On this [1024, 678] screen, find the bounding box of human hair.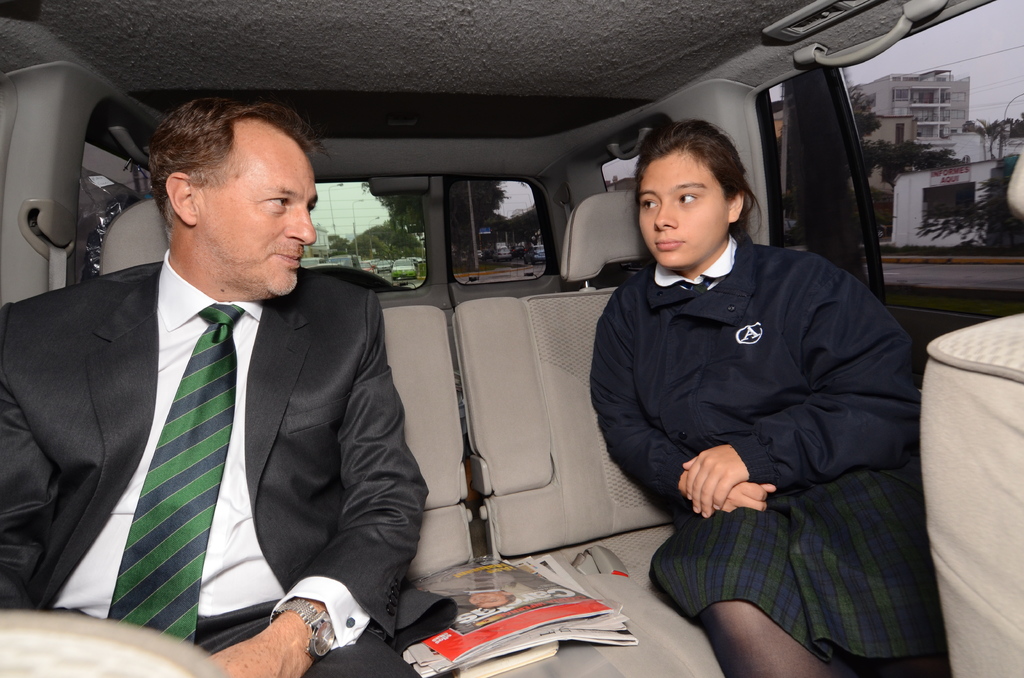
Bounding box: 632/124/745/227.
